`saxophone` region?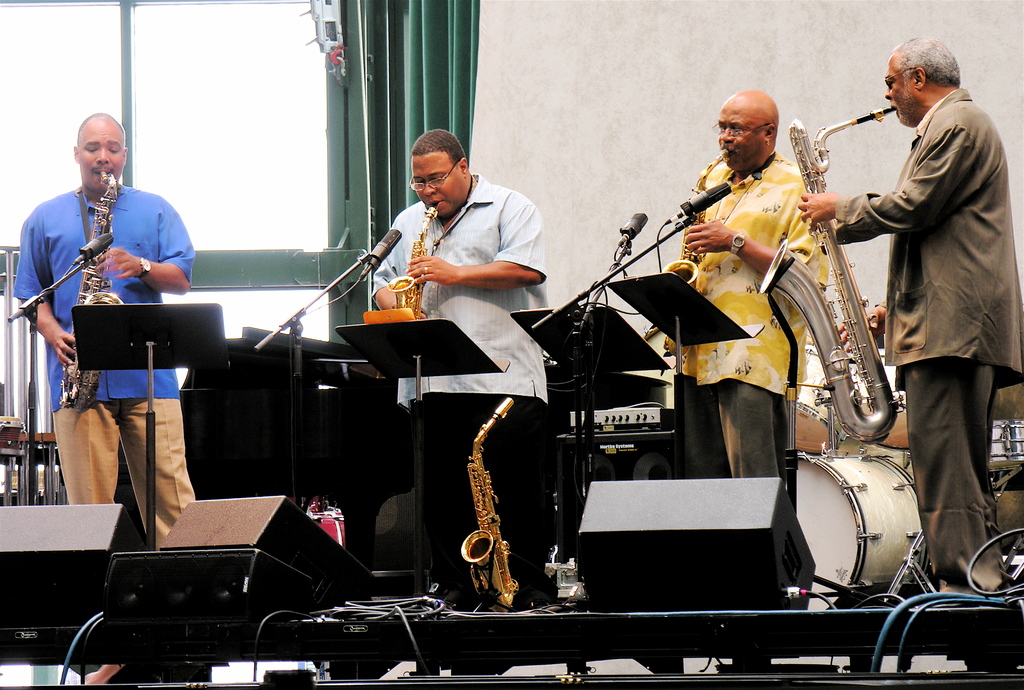
left=660, top=145, right=729, bottom=360
